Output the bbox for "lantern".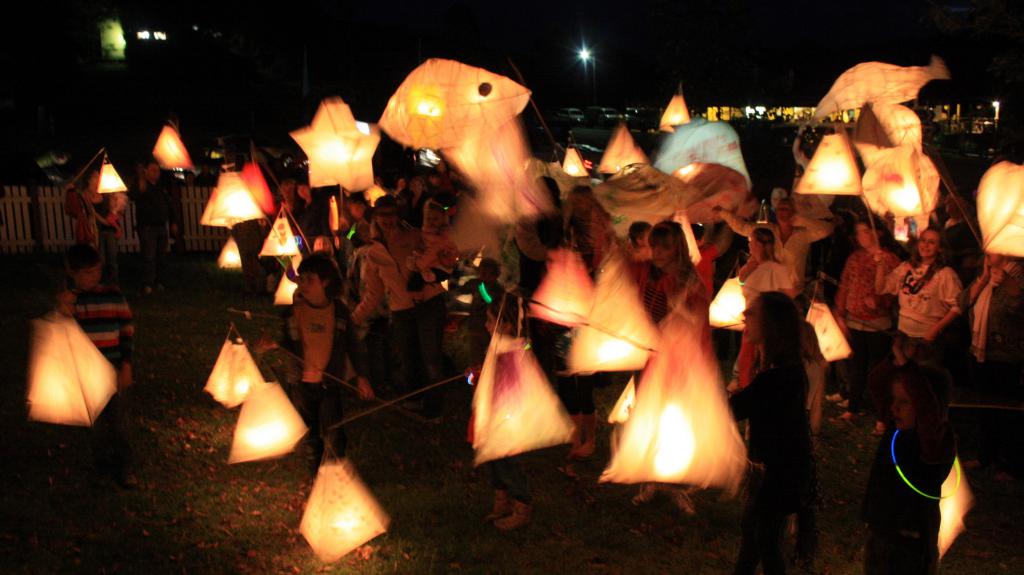
region(978, 159, 1023, 252).
